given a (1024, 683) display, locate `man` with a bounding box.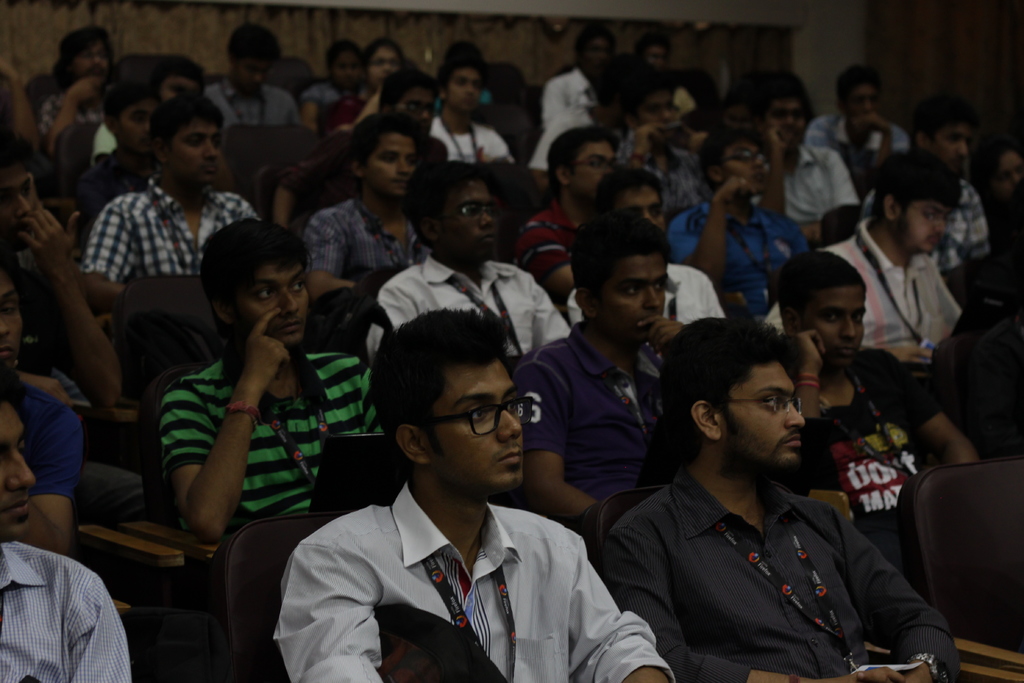
Located: [x1=636, y1=38, x2=685, y2=76].
